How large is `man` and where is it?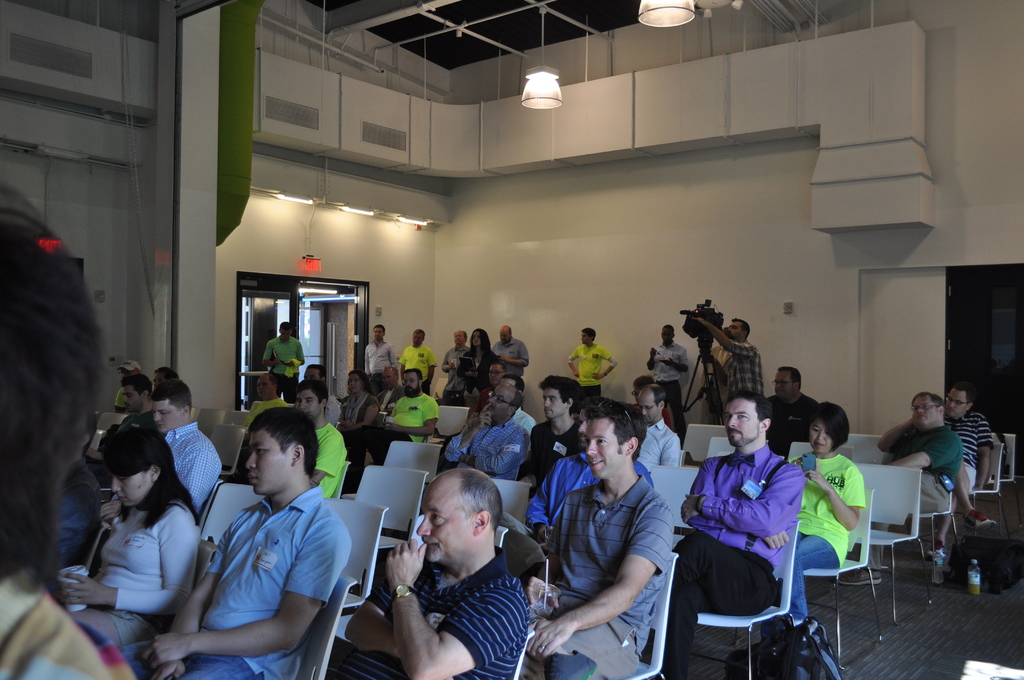
Bounding box: (x1=530, y1=397, x2=676, y2=679).
